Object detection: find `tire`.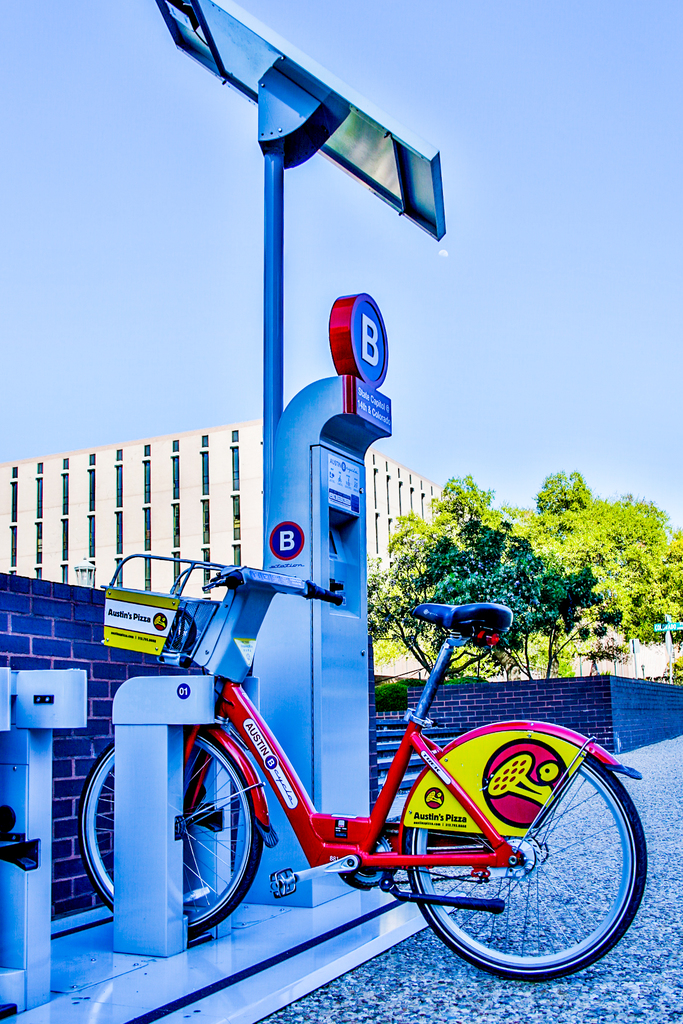
bbox(409, 753, 655, 988).
